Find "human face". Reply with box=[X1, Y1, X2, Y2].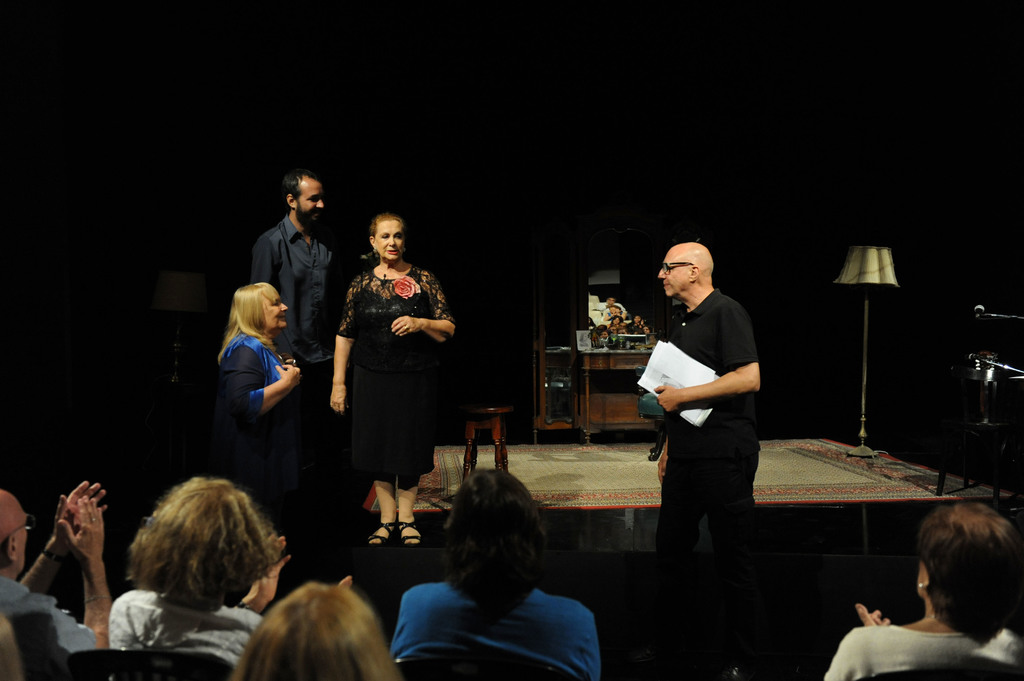
box=[268, 300, 289, 324].
